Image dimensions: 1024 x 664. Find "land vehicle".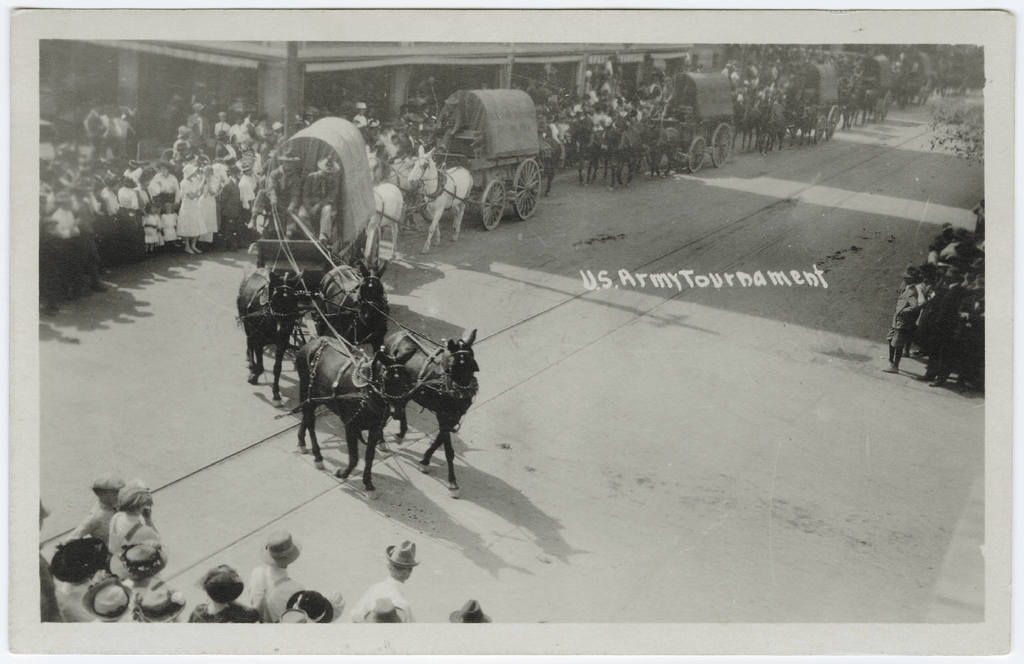
399:85:557:230.
